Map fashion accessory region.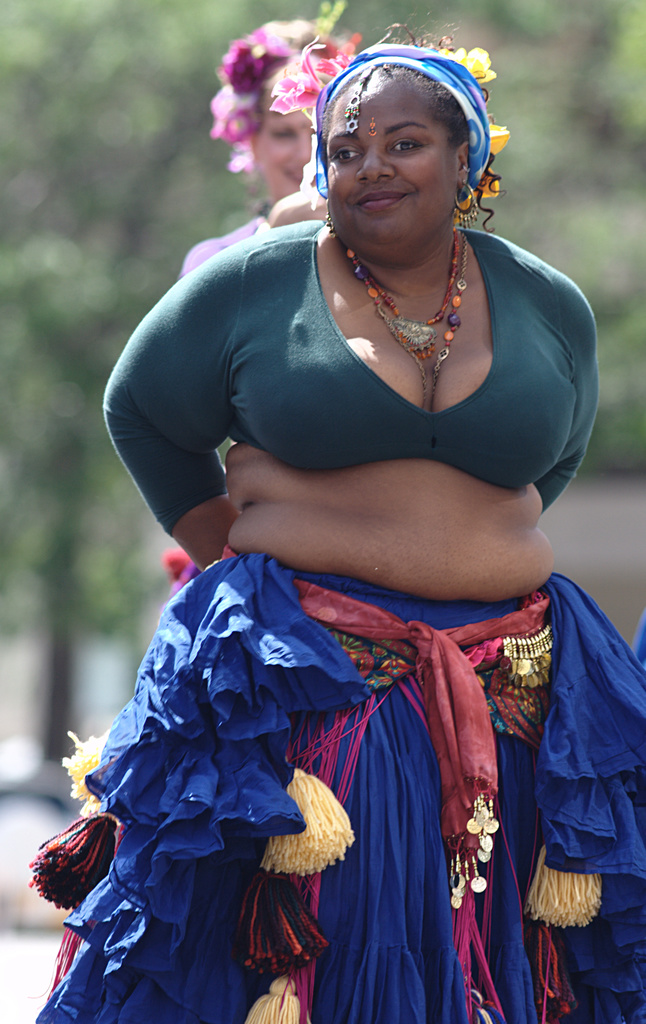
Mapped to locate(345, 62, 380, 137).
